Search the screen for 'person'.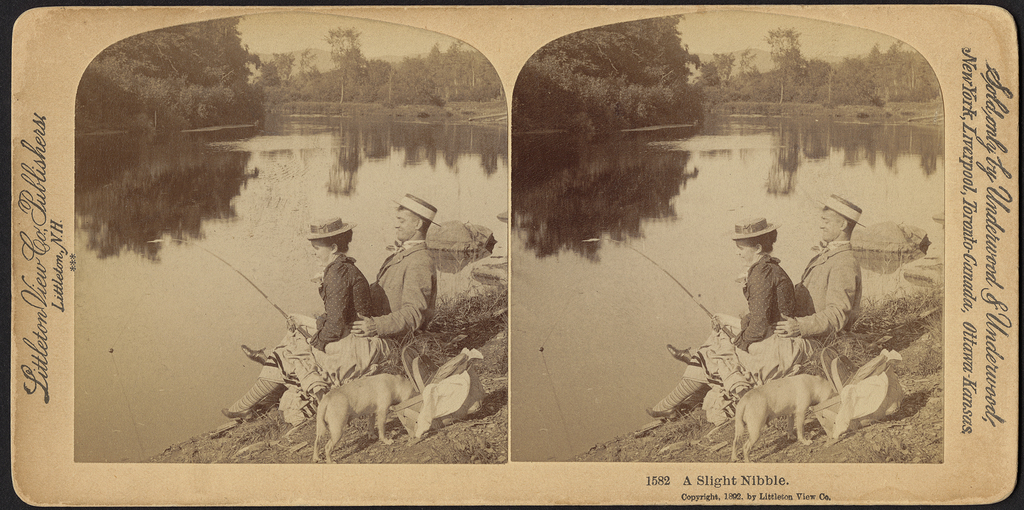
Found at (x1=239, y1=192, x2=442, y2=369).
